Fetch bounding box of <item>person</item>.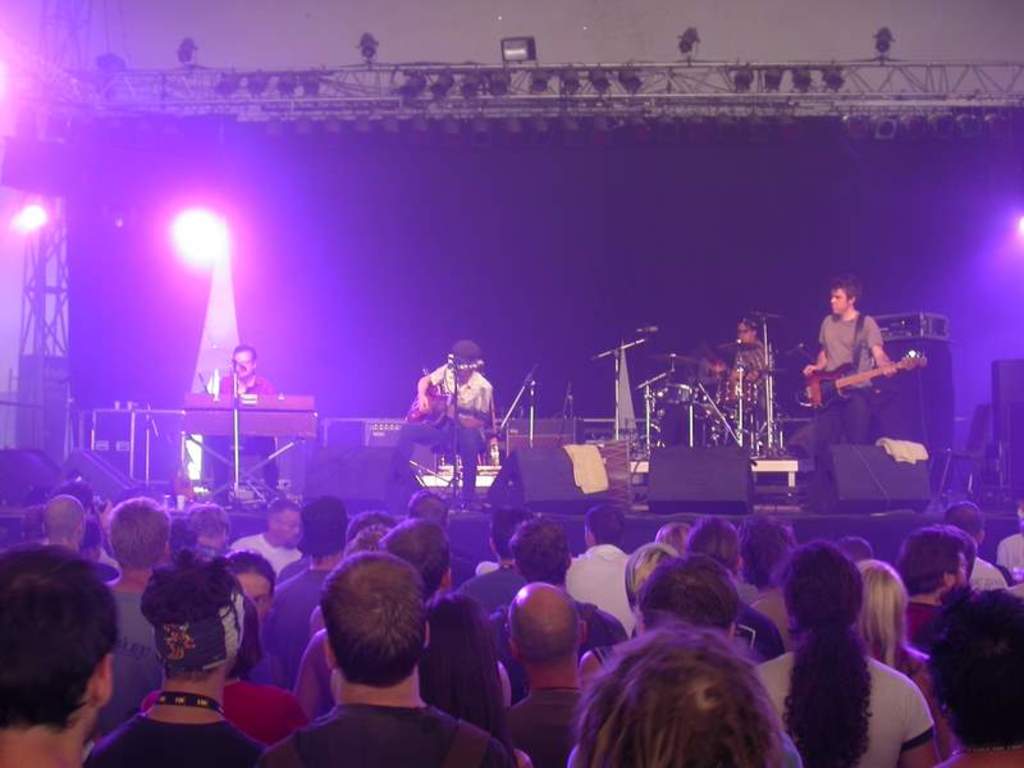
Bbox: bbox(503, 575, 582, 767).
